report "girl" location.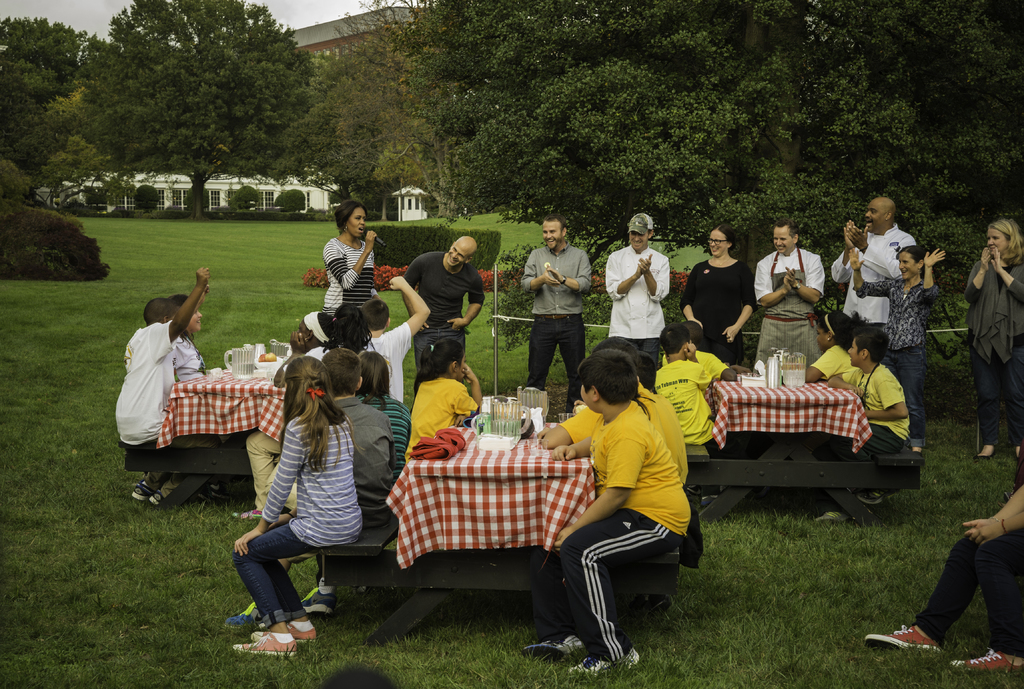
Report: region(357, 349, 412, 483).
